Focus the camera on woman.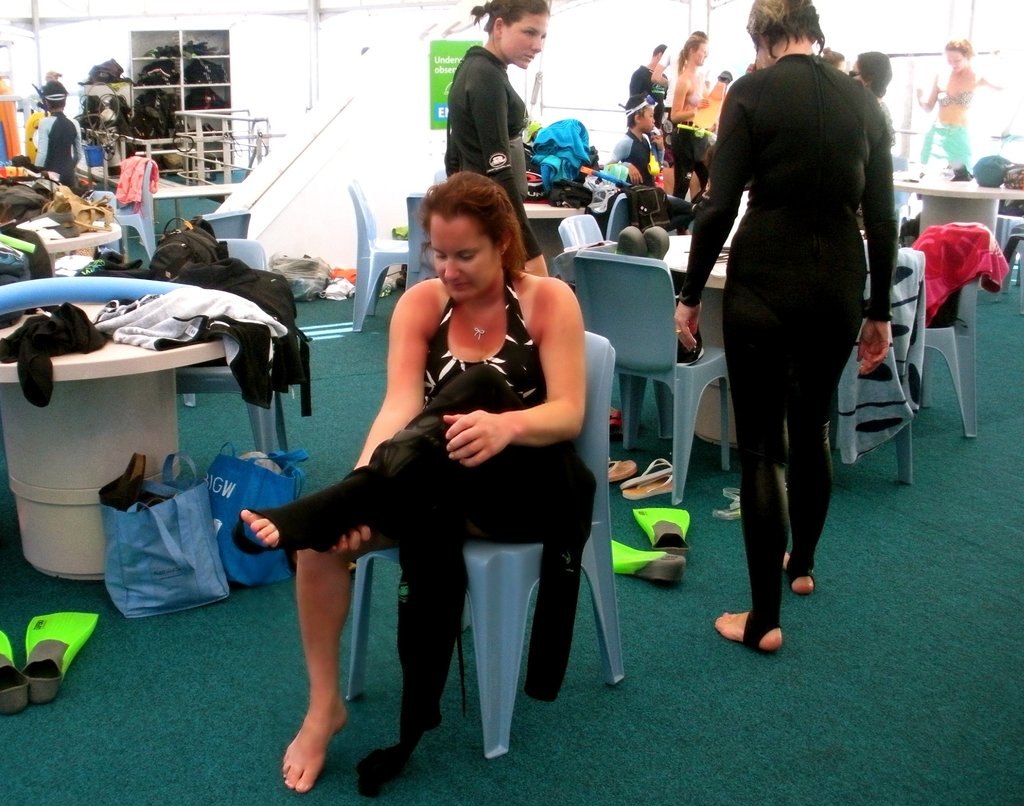
Focus region: 671:0:898:656.
